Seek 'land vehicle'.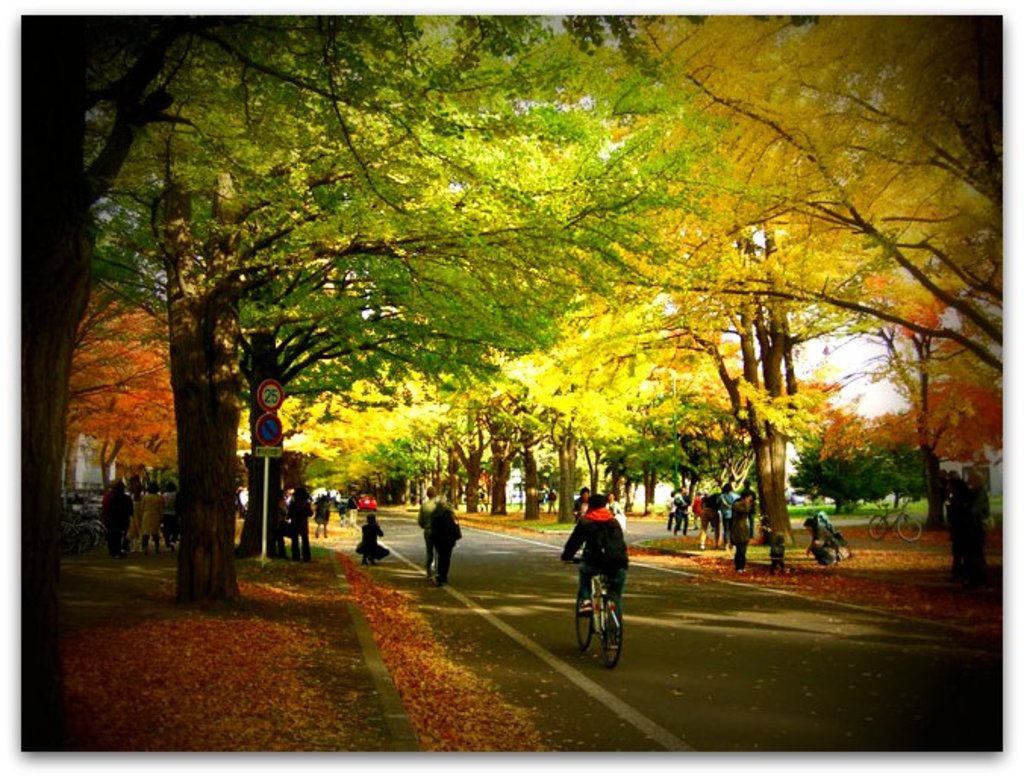
box=[862, 497, 926, 547].
